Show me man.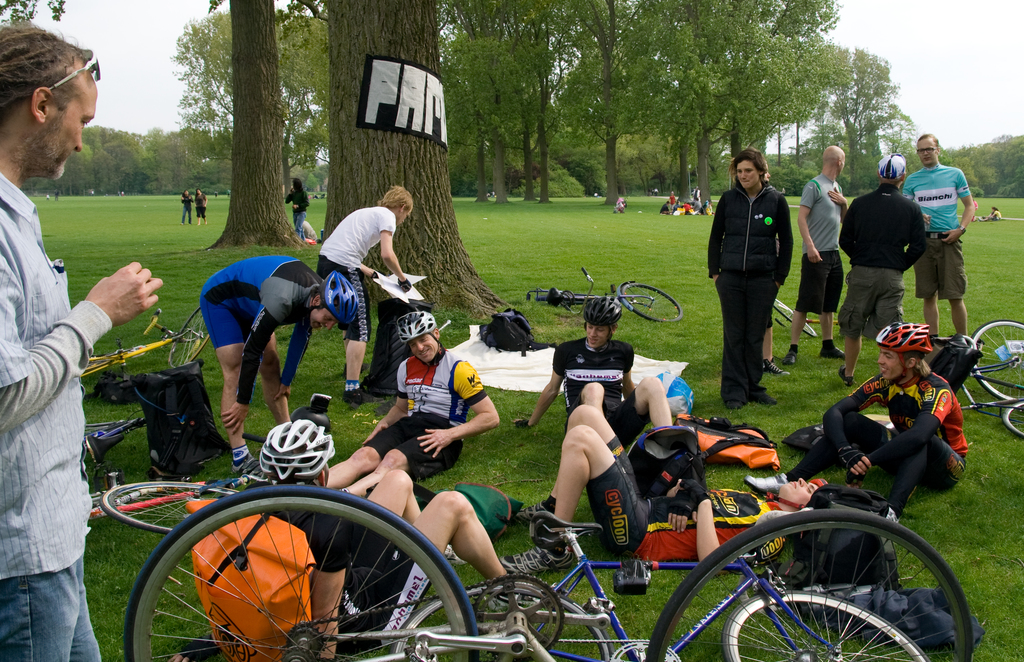
man is here: pyautogui.locateOnScreen(200, 252, 362, 476).
